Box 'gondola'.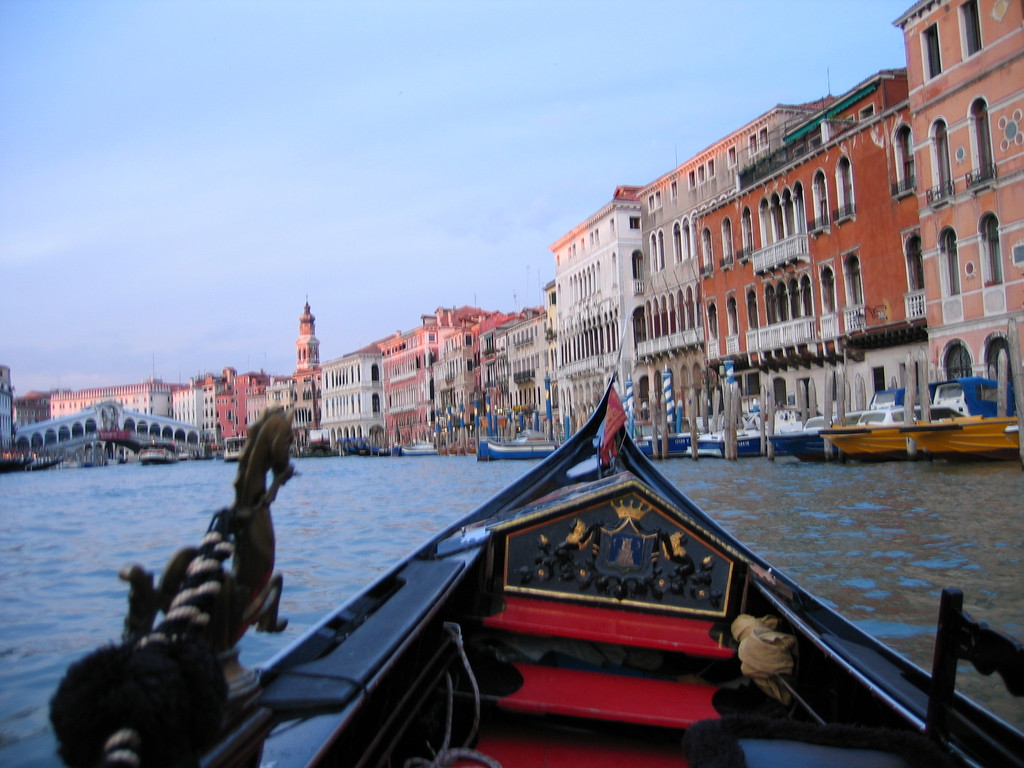
pyautogui.locateOnScreen(129, 383, 978, 746).
